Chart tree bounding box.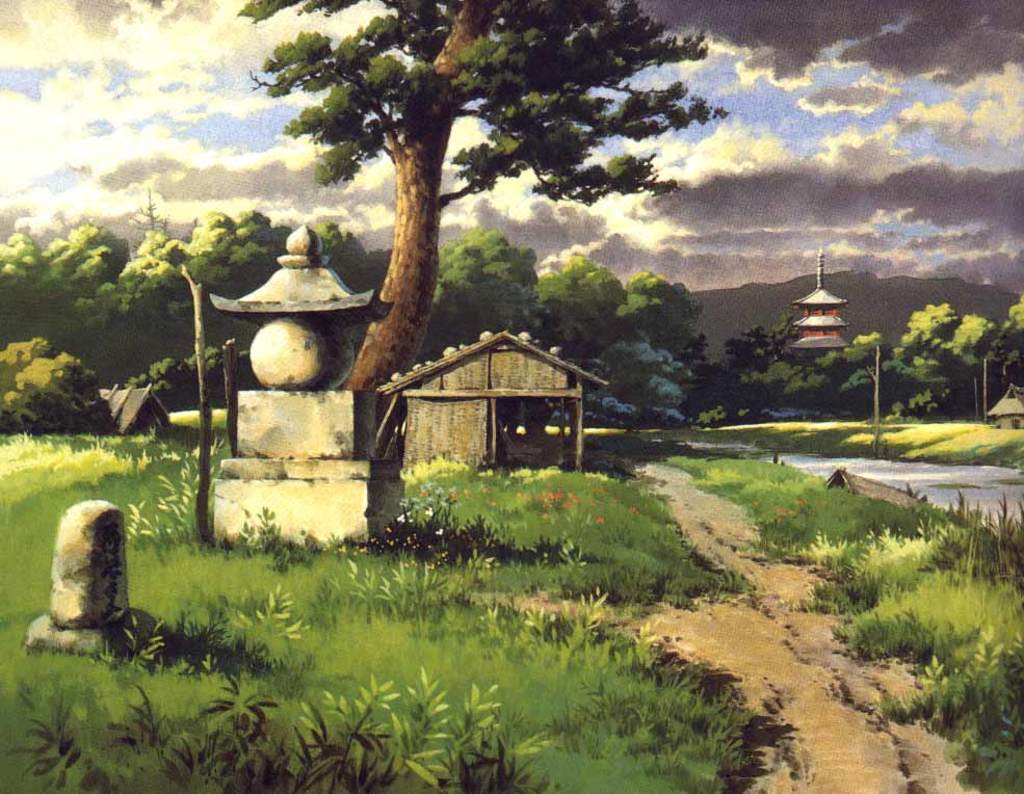
Charted: region(995, 296, 1023, 406).
